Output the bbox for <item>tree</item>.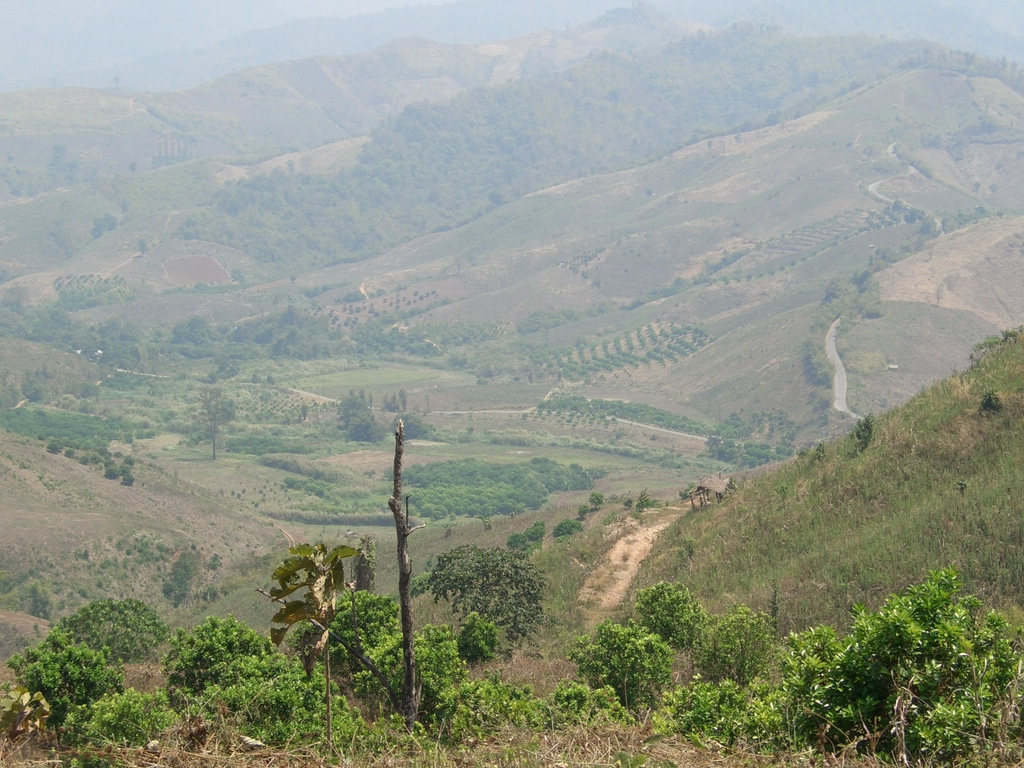
bbox=(159, 619, 294, 733).
